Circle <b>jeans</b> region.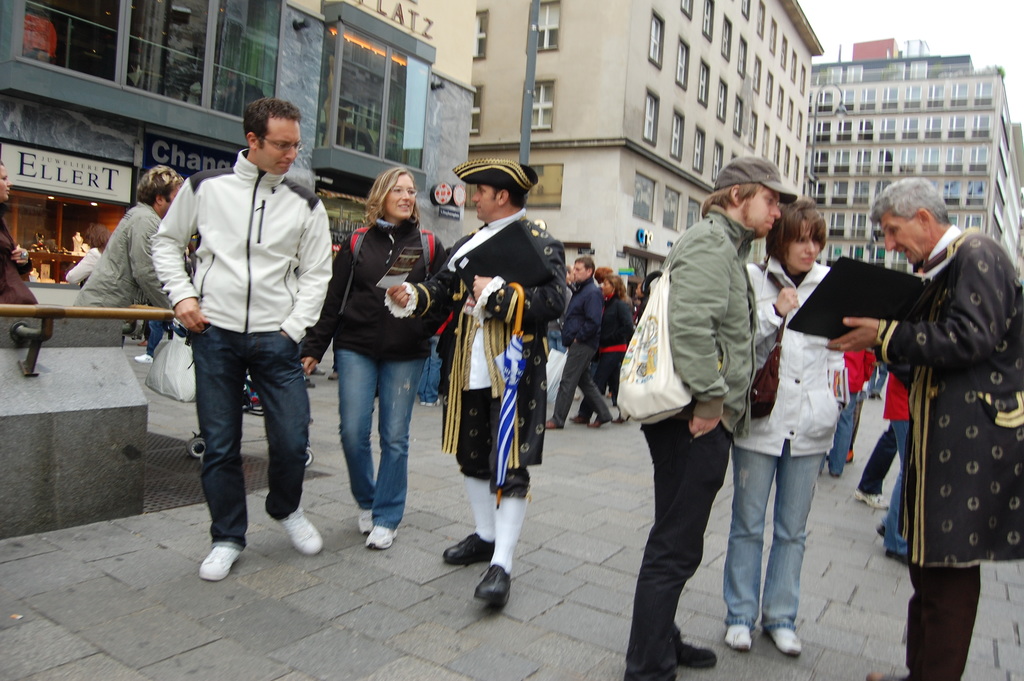
Region: x1=723, y1=442, x2=837, y2=666.
